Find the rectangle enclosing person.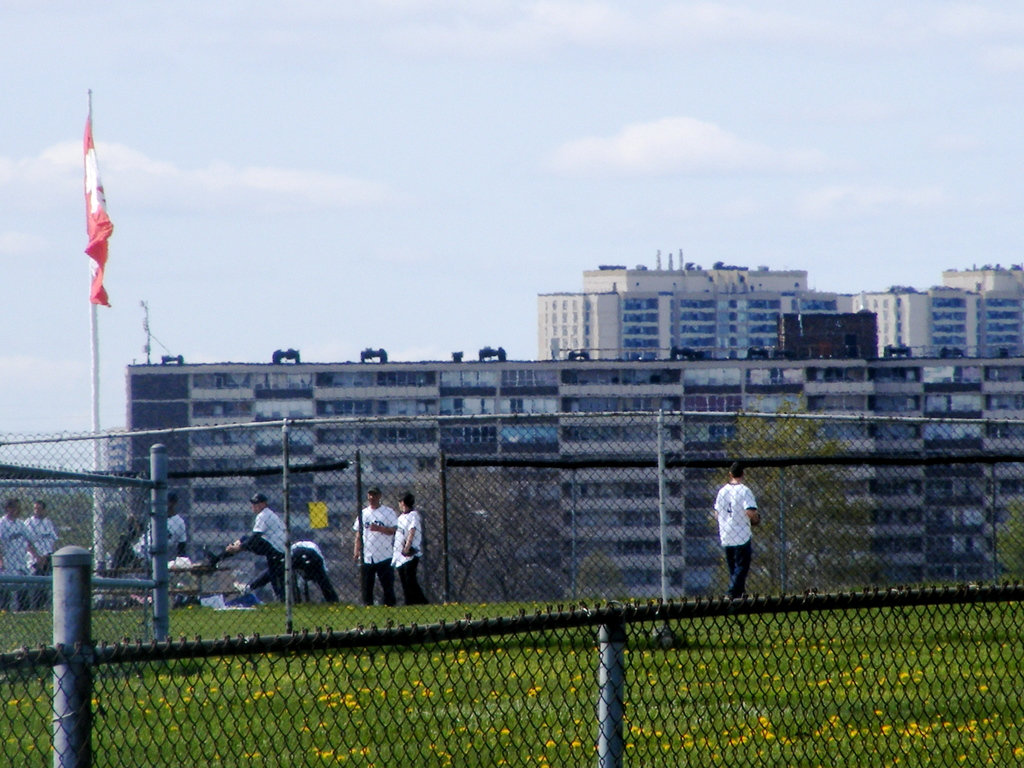
l=17, t=495, r=56, b=579.
